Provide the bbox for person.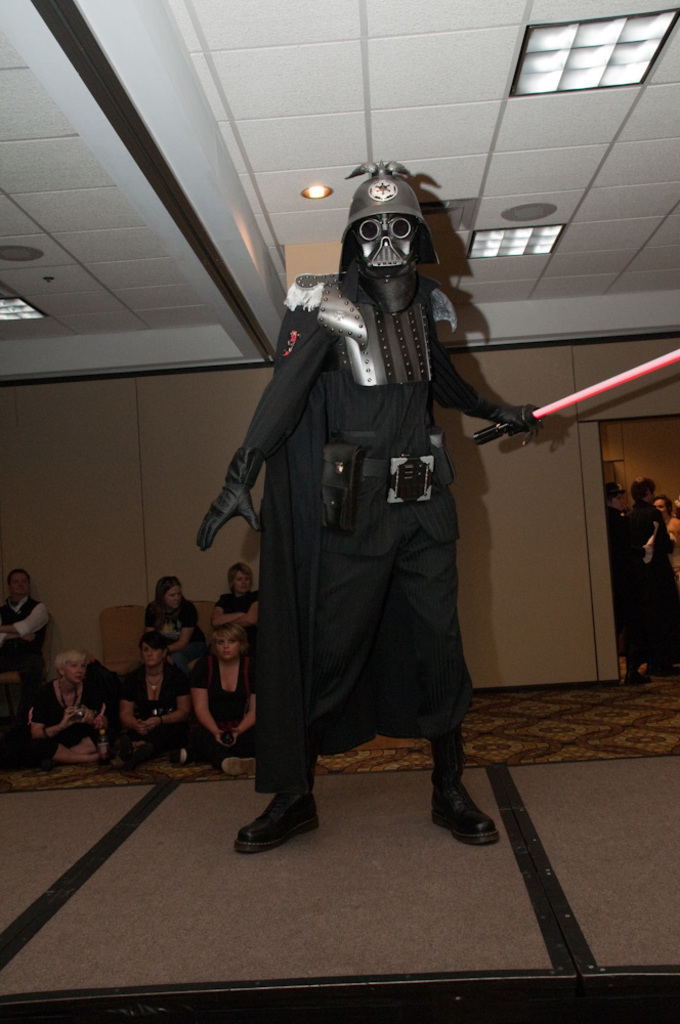
189/621/259/773.
